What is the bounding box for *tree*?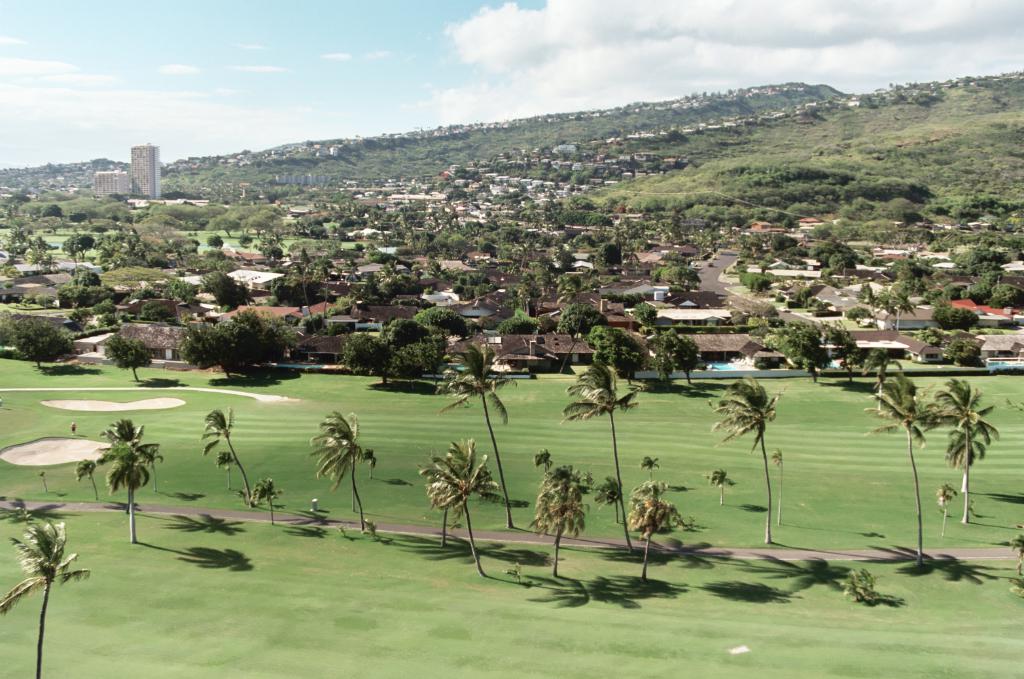
638,452,664,485.
